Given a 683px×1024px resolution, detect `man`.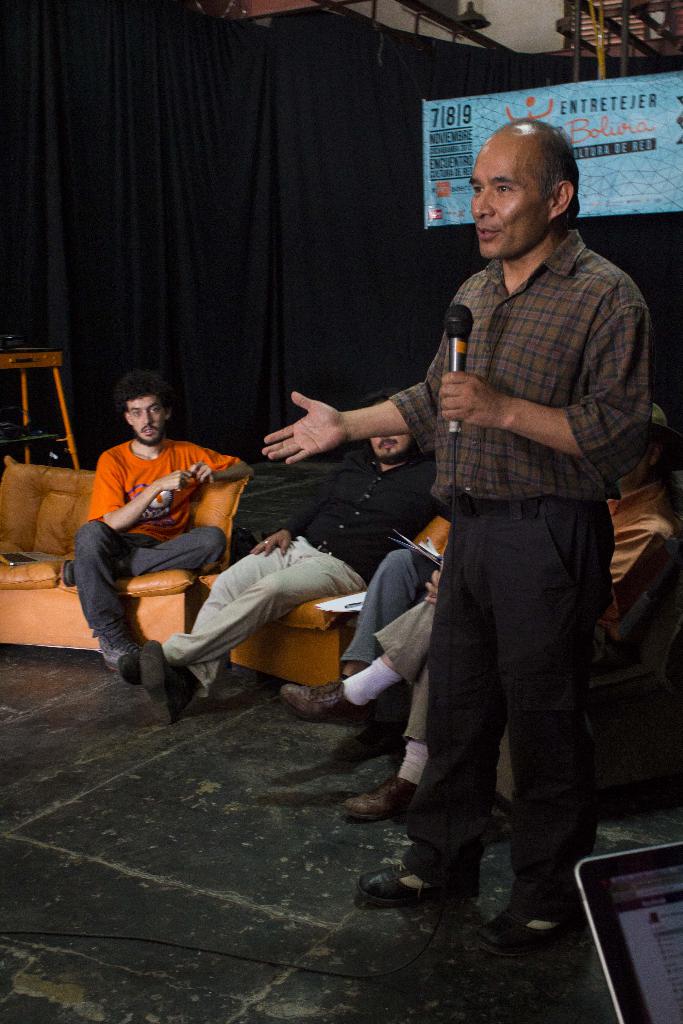
x1=115 y1=385 x2=436 y2=726.
